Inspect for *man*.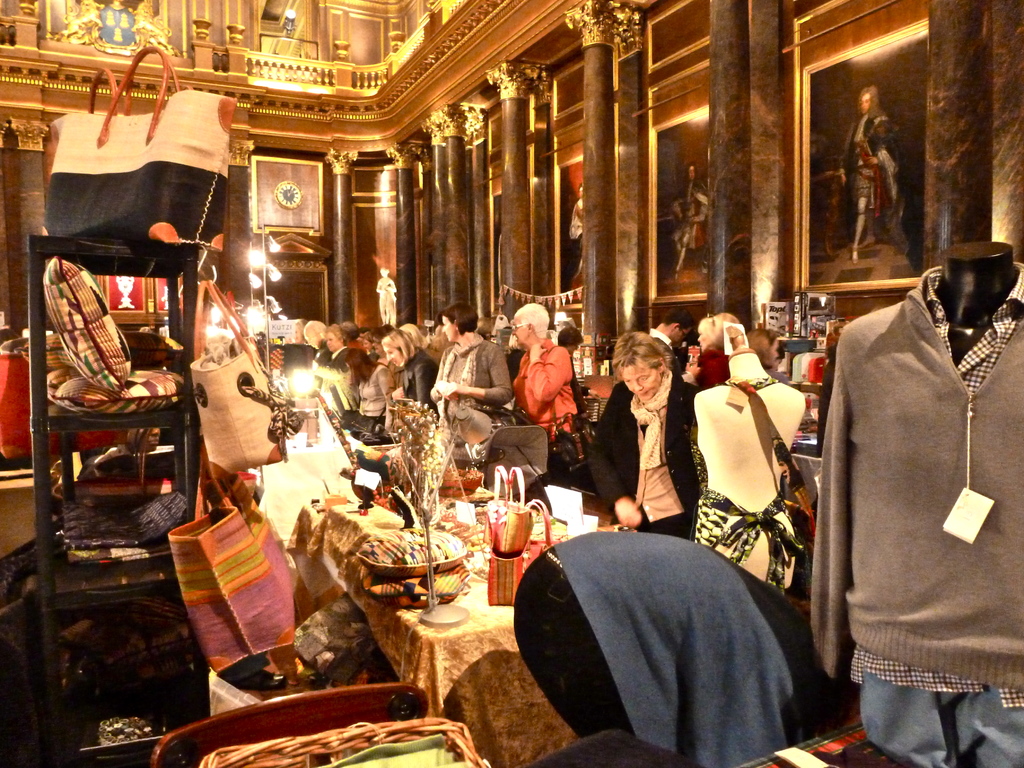
Inspection: (303,319,326,378).
